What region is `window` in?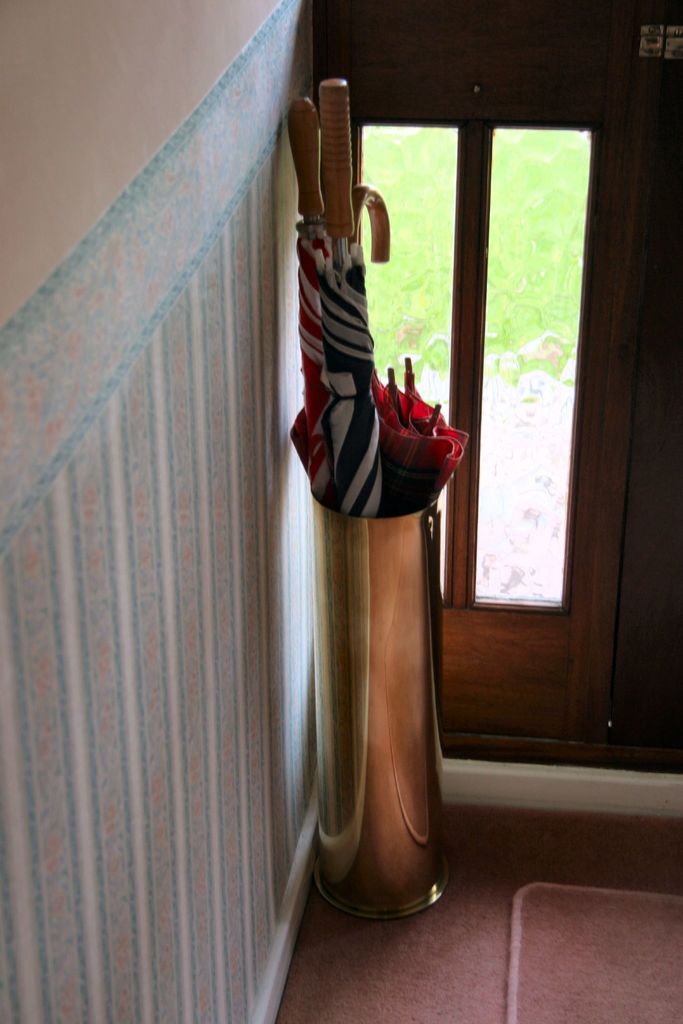
{"left": 350, "top": 128, "right": 600, "bottom": 616}.
